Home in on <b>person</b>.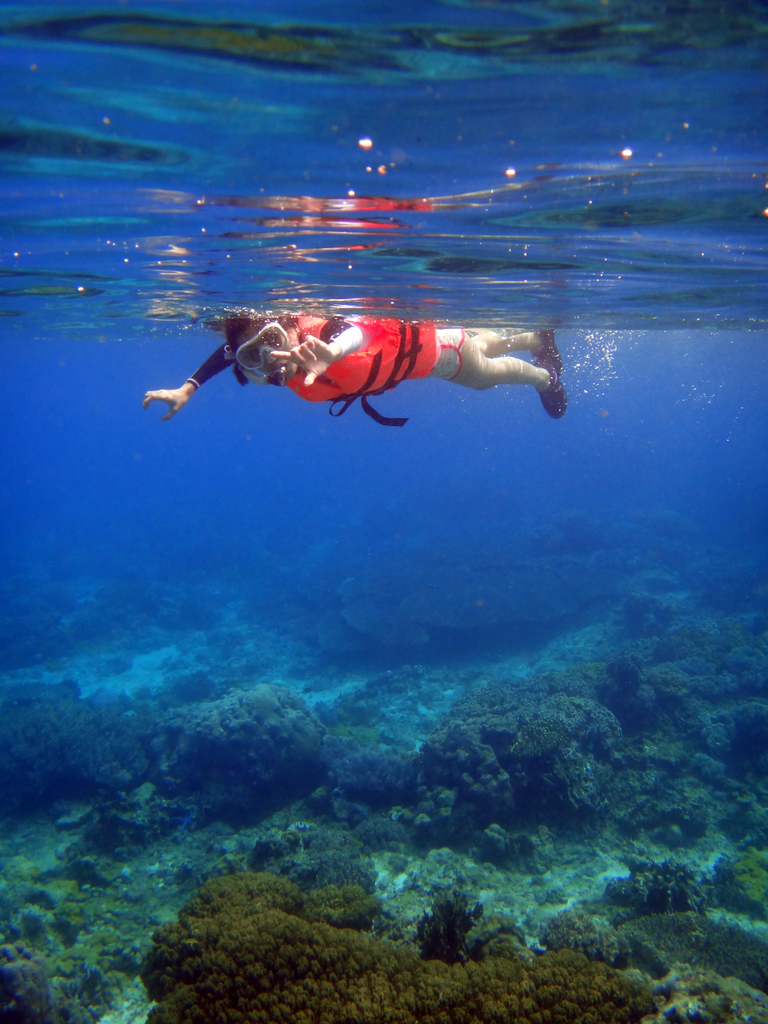
Homed in at [144,302,575,424].
